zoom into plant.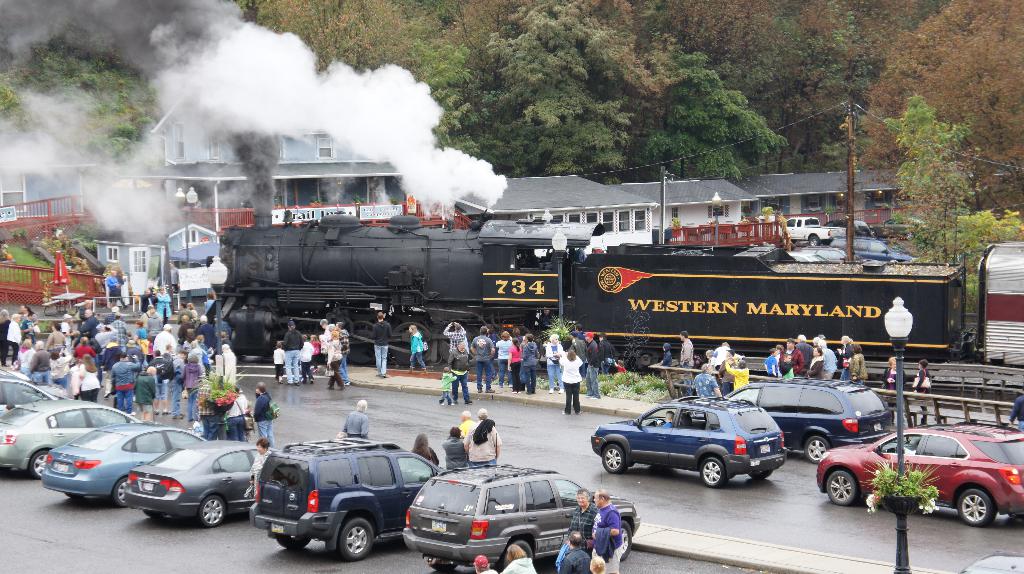
Zoom target: Rect(4, 220, 38, 243).
